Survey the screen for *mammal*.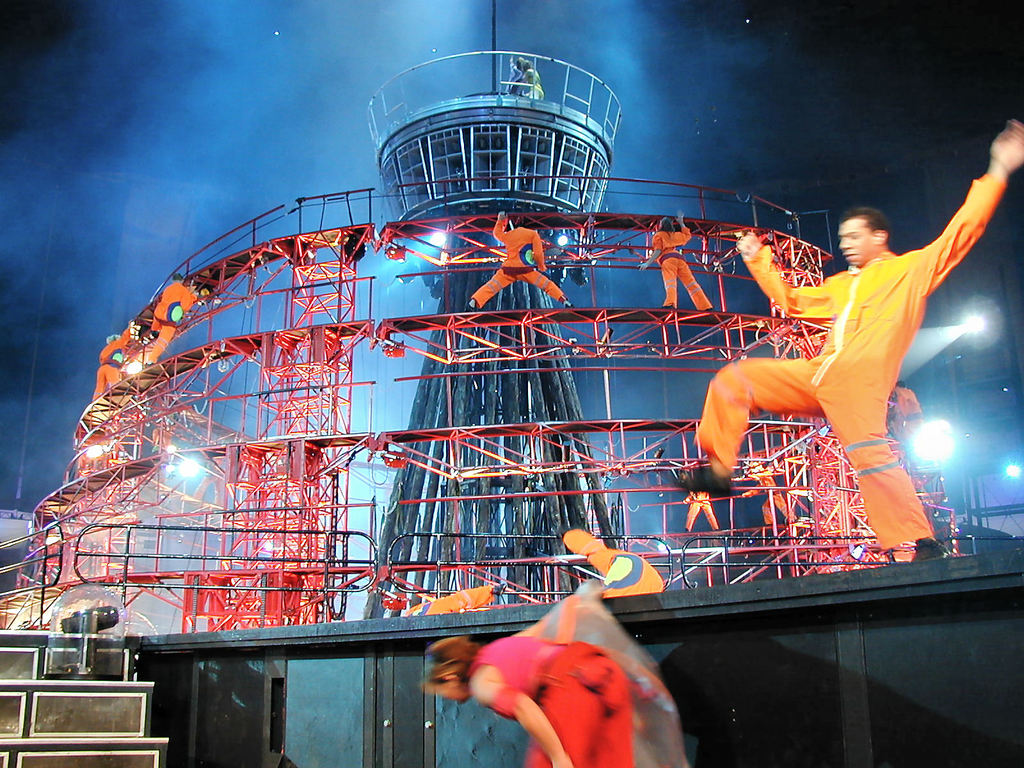
Survey found: 517/57/546/100.
